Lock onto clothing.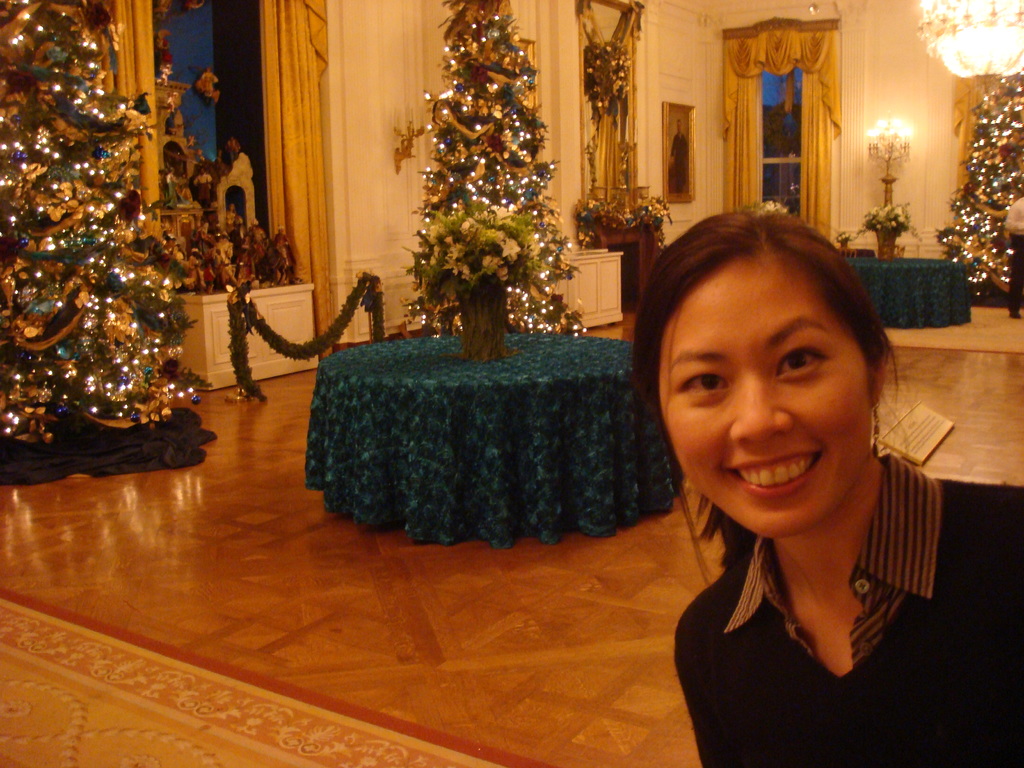
Locked: locate(676, 458, 1023, 767).
